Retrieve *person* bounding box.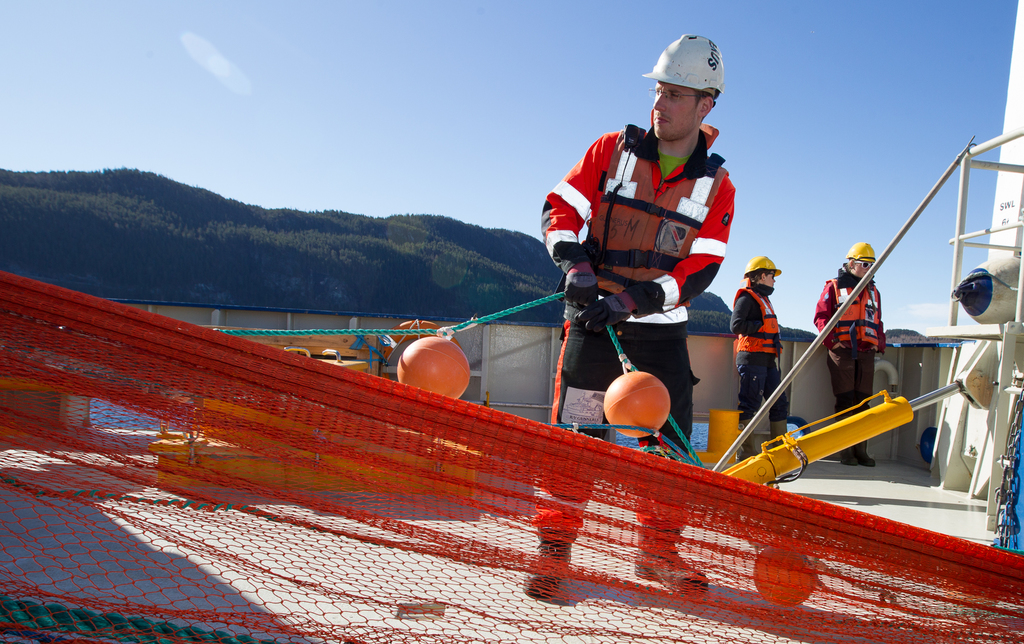
Bounding box: detection(539, 37, 735, 597).
